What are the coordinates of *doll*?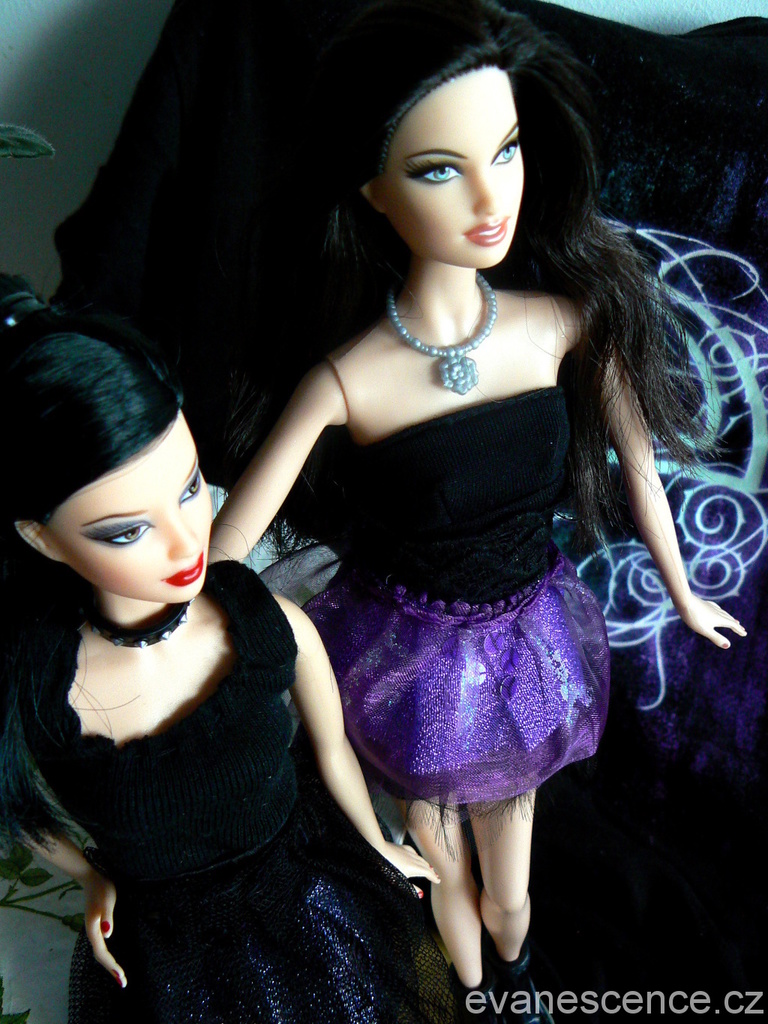
locate(2, 322, 480, 1022).
